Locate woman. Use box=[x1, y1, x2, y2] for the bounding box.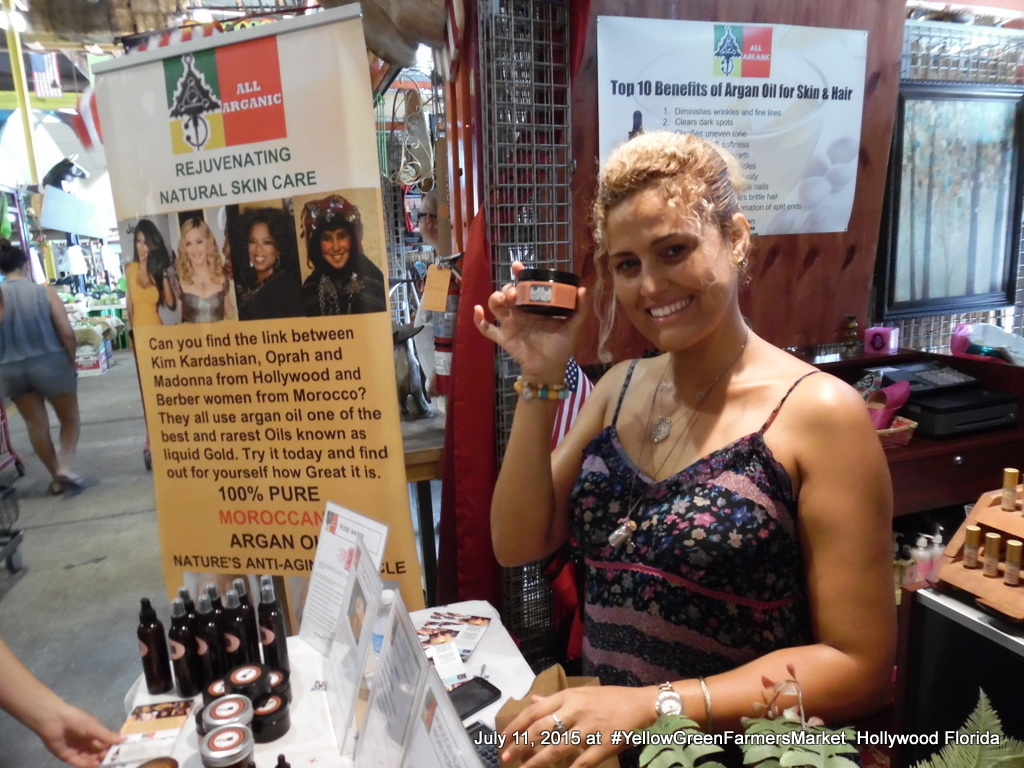
box=[304, 190, 388, 313].
